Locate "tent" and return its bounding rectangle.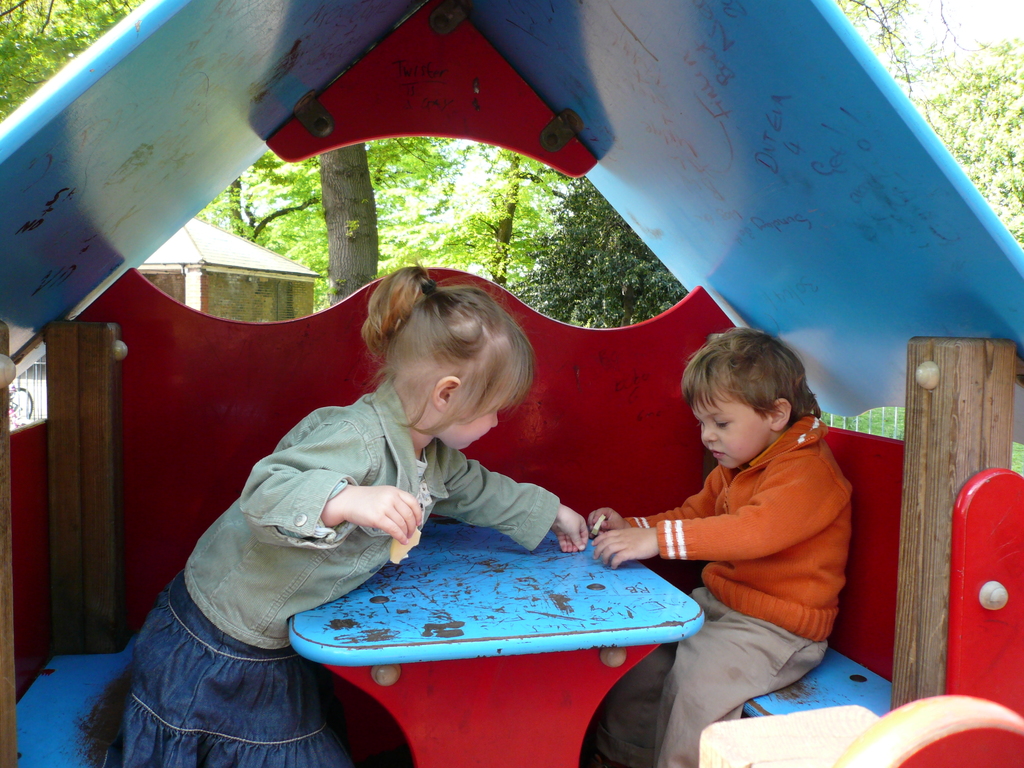
(left=141, top=219, right=330, bottom=326).
